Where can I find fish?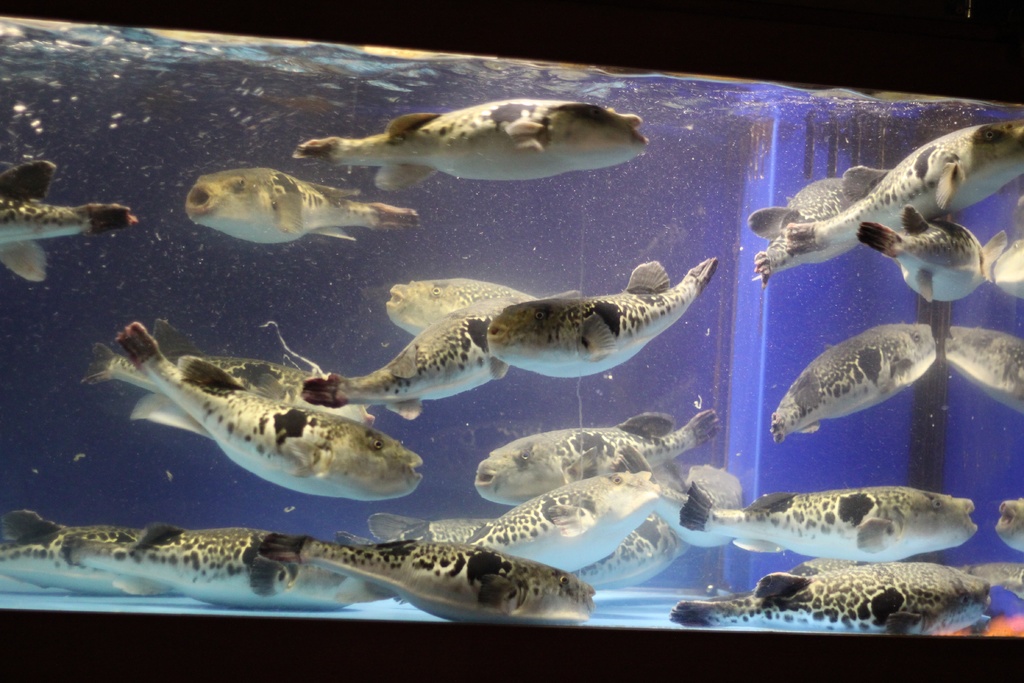
You can find it at <box>379,279,536,341</box>.
